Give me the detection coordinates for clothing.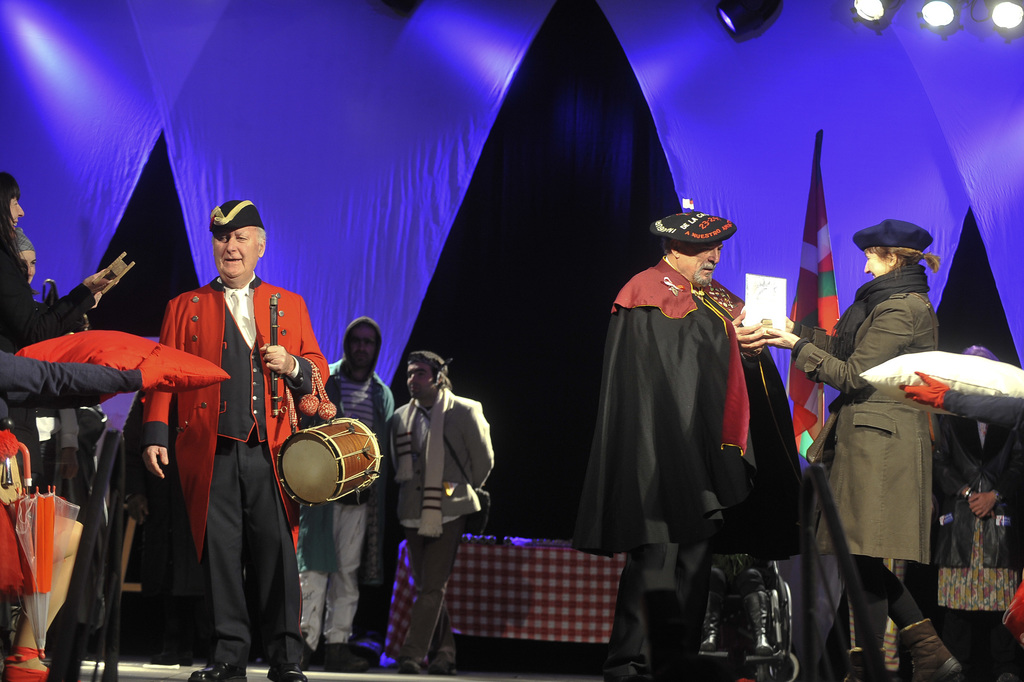
detection(291, 361, 399, 650).
